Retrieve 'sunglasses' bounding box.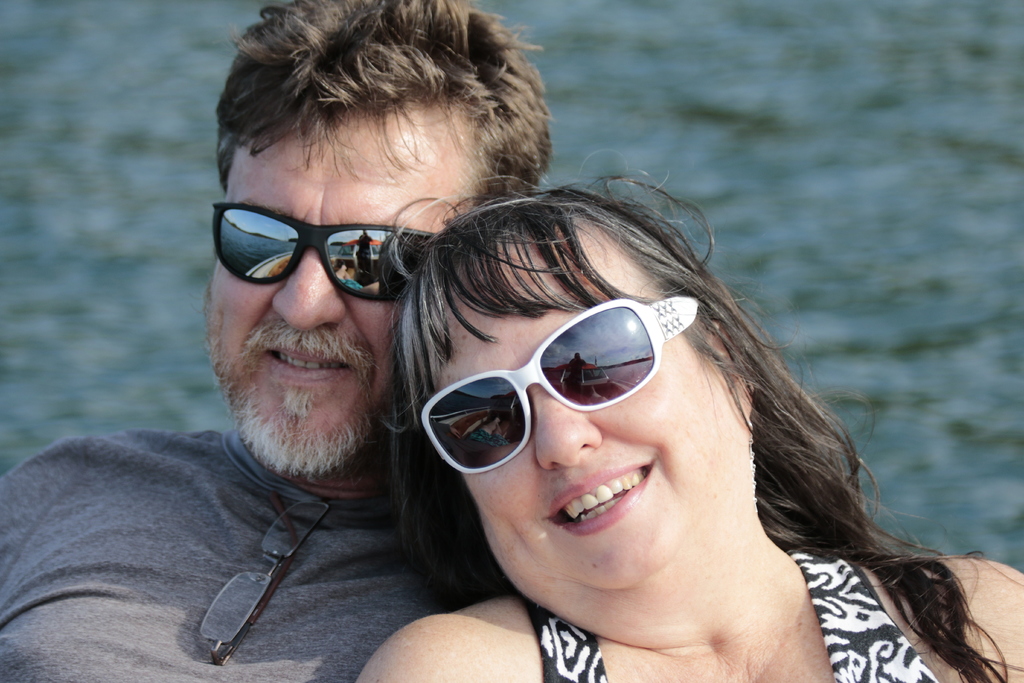
Bounding box: 420,297,701,477.
